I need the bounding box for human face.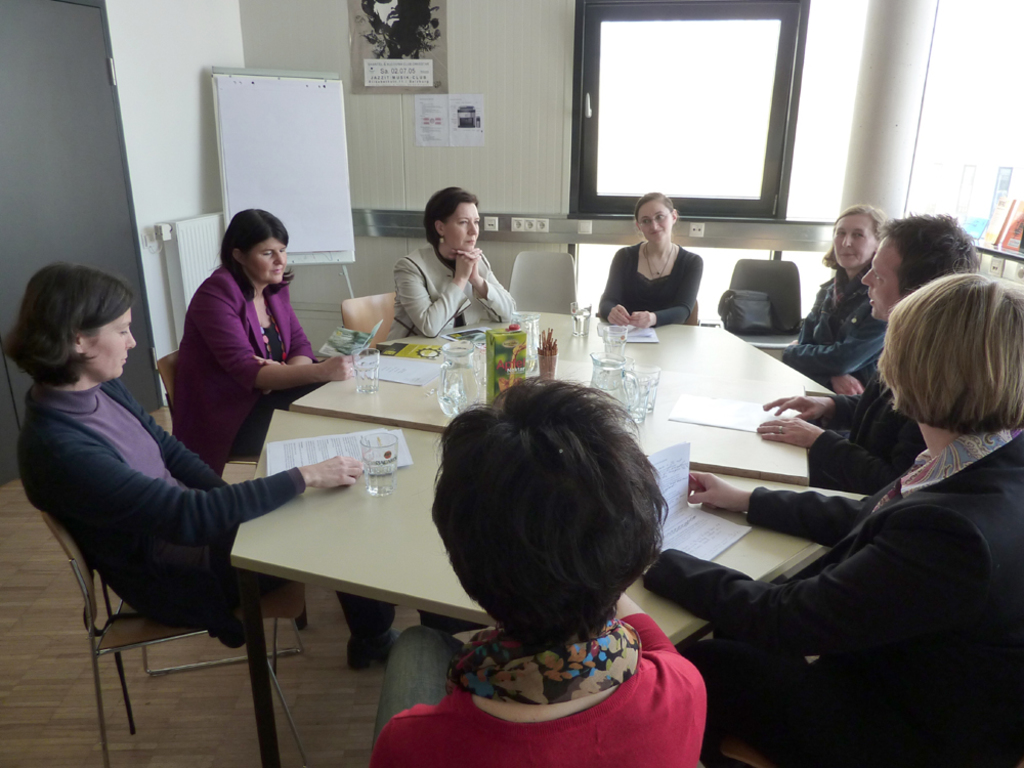
Here it is: box=[87, 298, 139, 381].
